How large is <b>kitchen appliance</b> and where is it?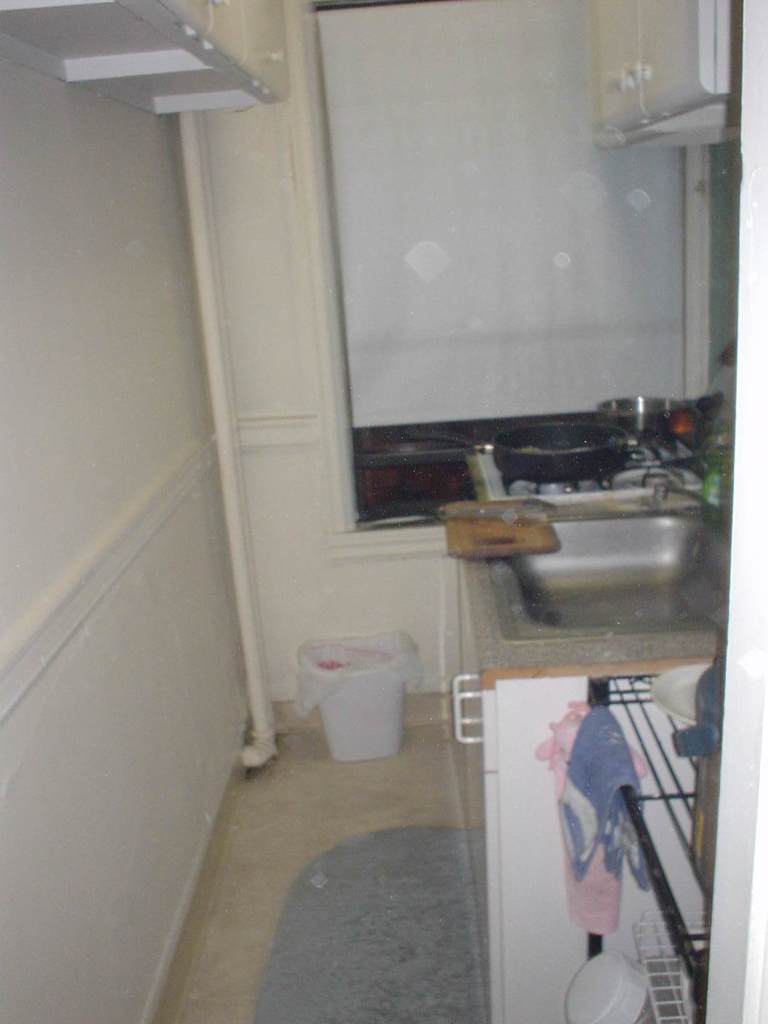
Bounding box: bbox=[588, 0, 736, 164].
